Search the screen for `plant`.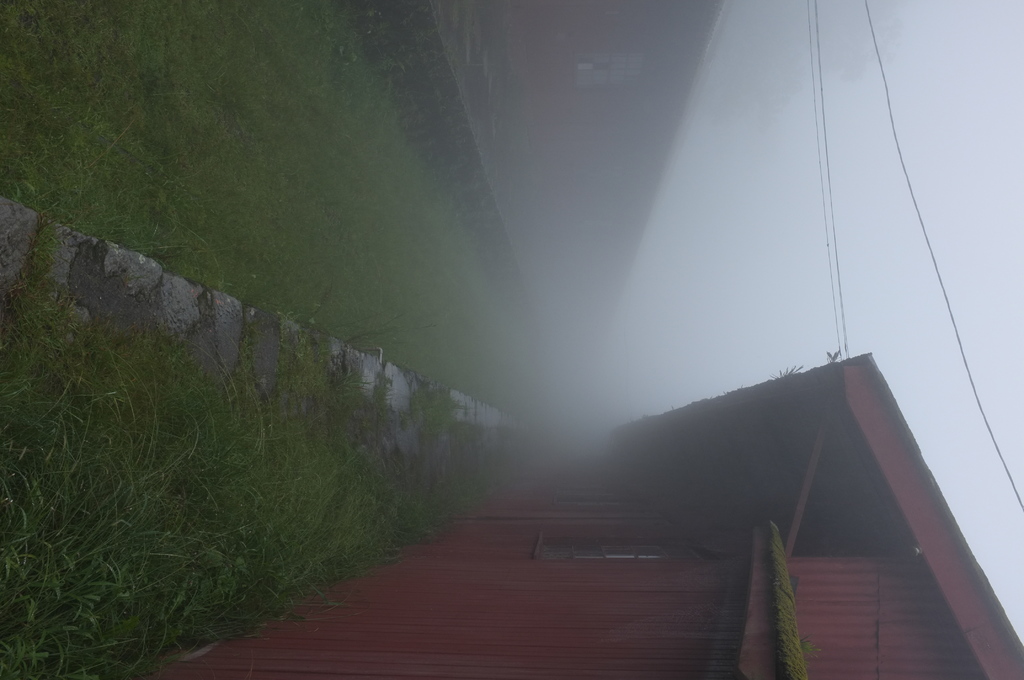
Found at <region>445, 412, 492, 446</region>.
